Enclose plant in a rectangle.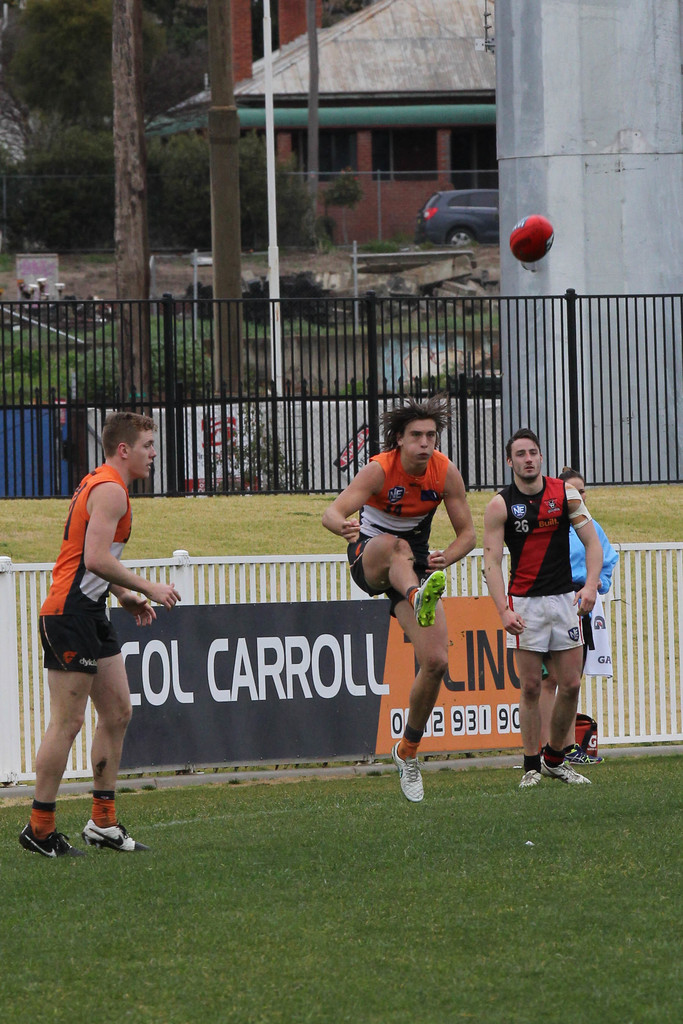
212:379:309:488.
